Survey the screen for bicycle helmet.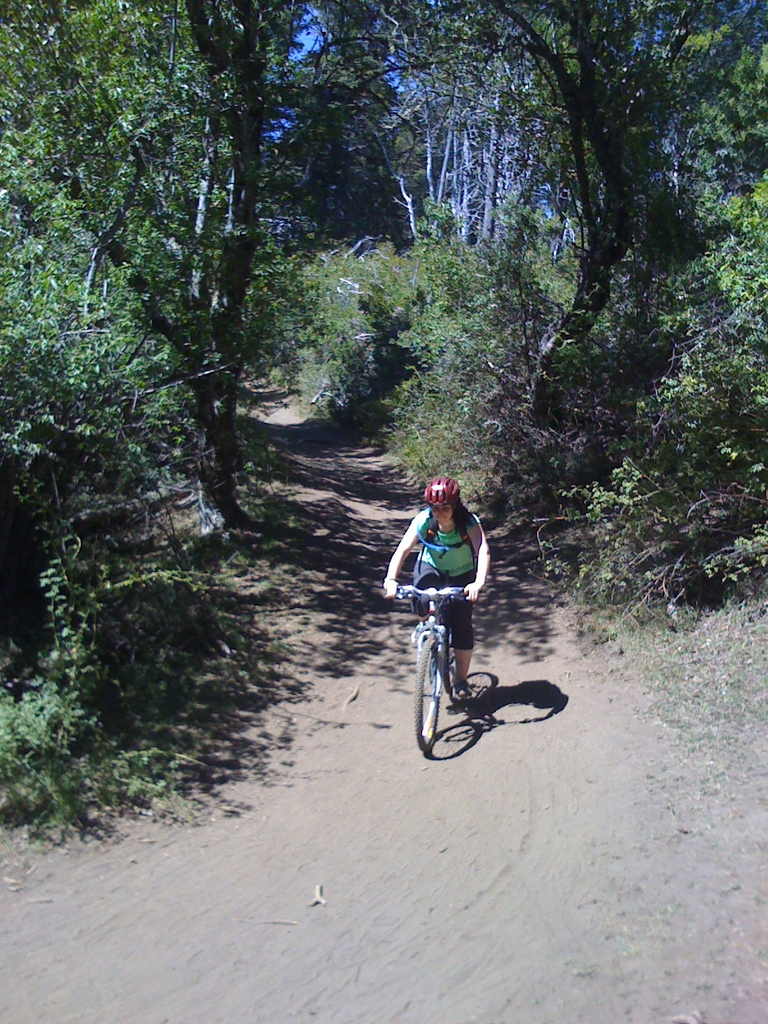
Survey found: (x1=422, y1=473, x2=462, y2=509).
